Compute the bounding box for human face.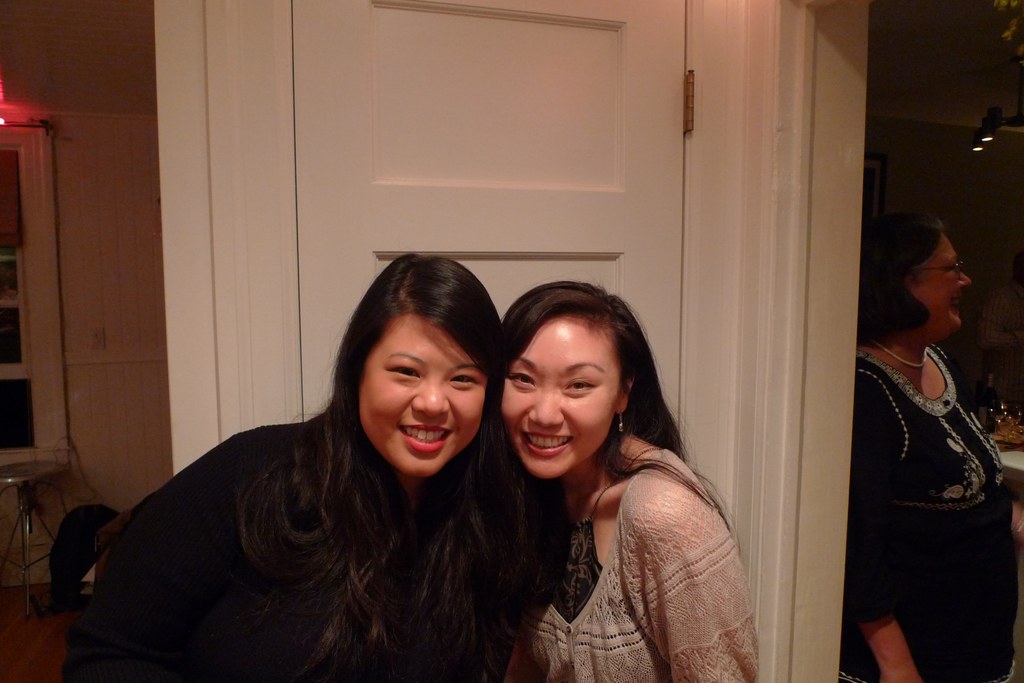
l=353, t=315, r=485, b=472.
